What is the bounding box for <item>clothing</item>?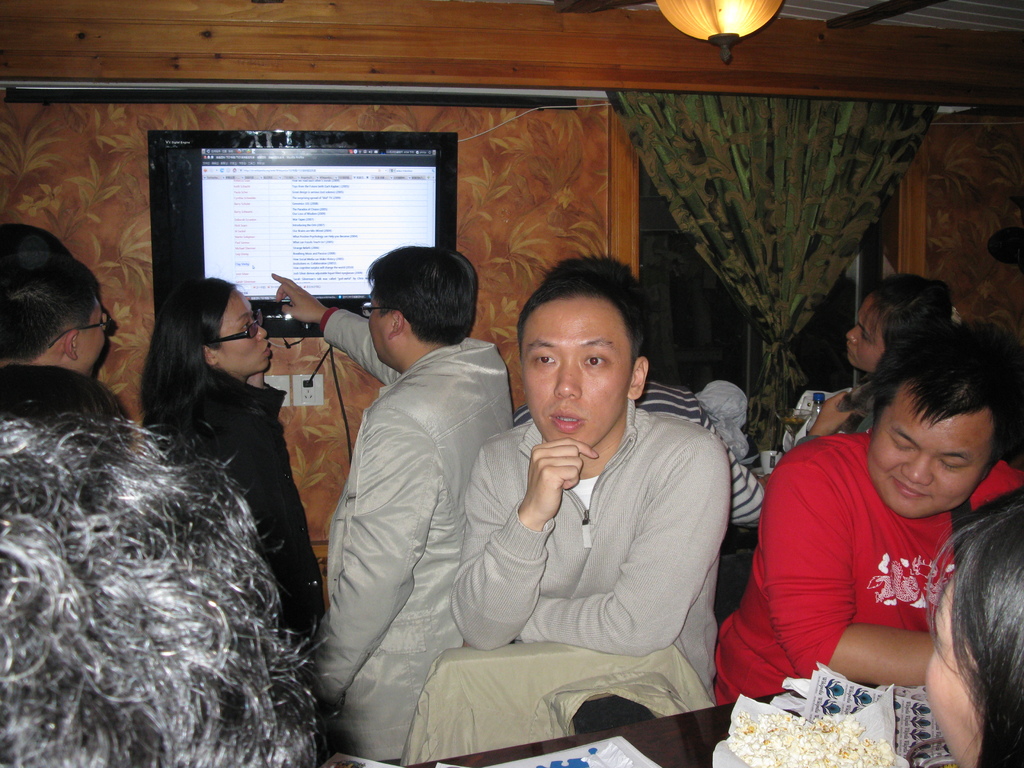
left=715, top=431, right=1023, bottom=708.
